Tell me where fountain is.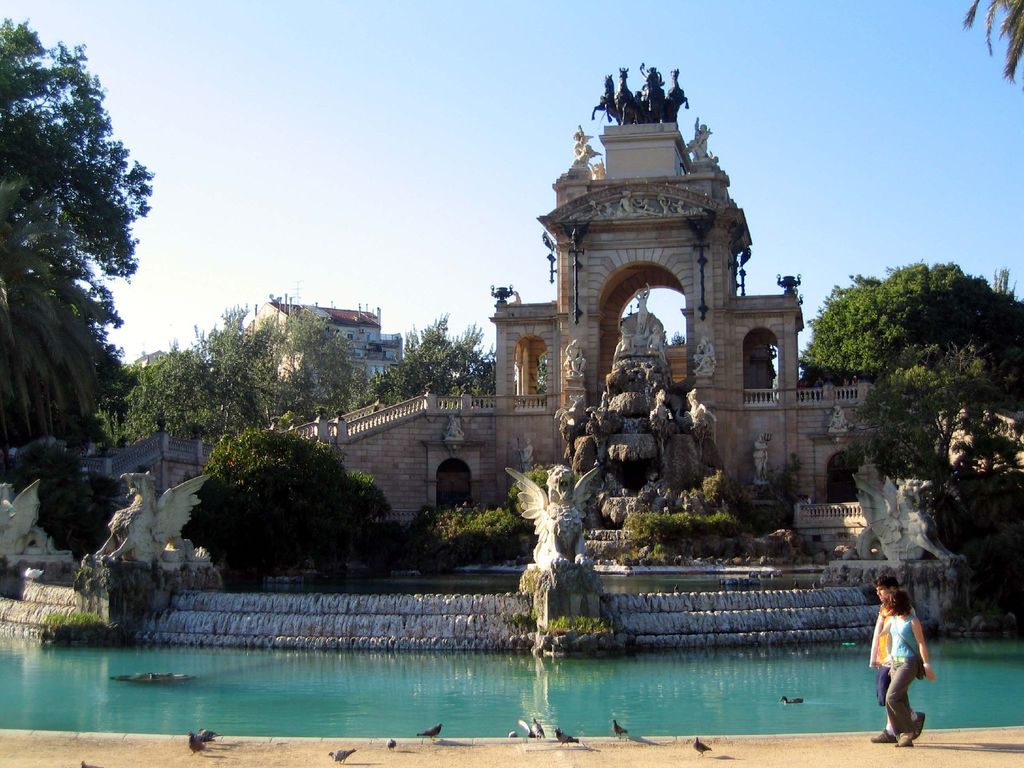
fountain is at detection(128, 115, 932, 721).
